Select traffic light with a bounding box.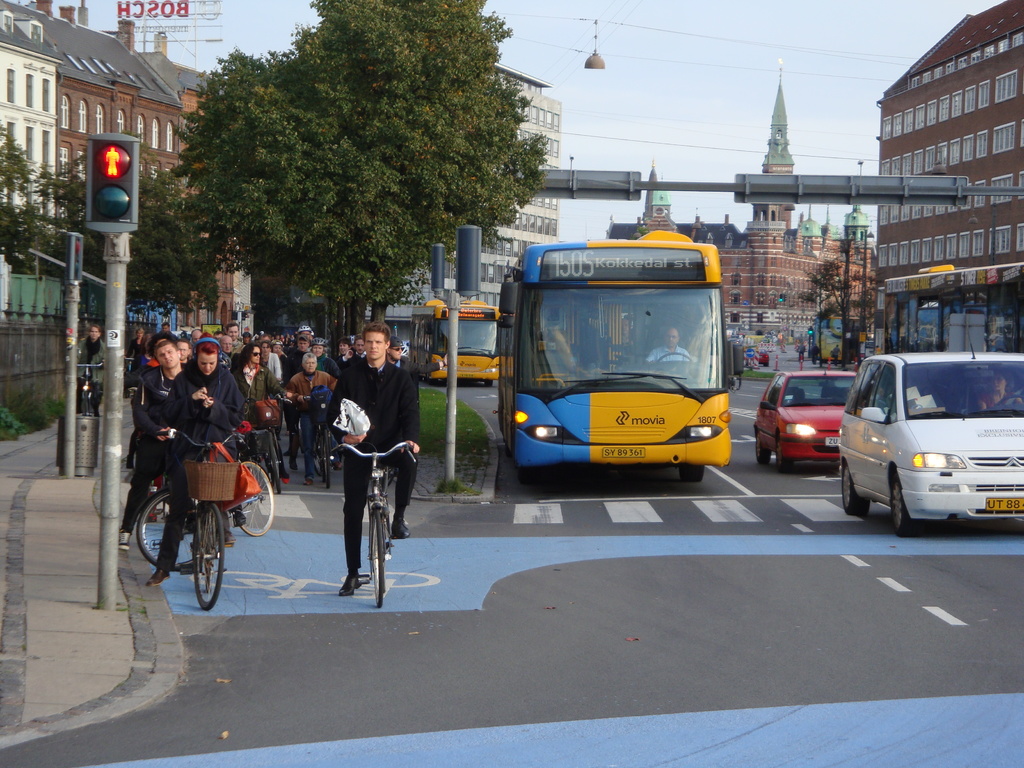
805 329 814 337.
